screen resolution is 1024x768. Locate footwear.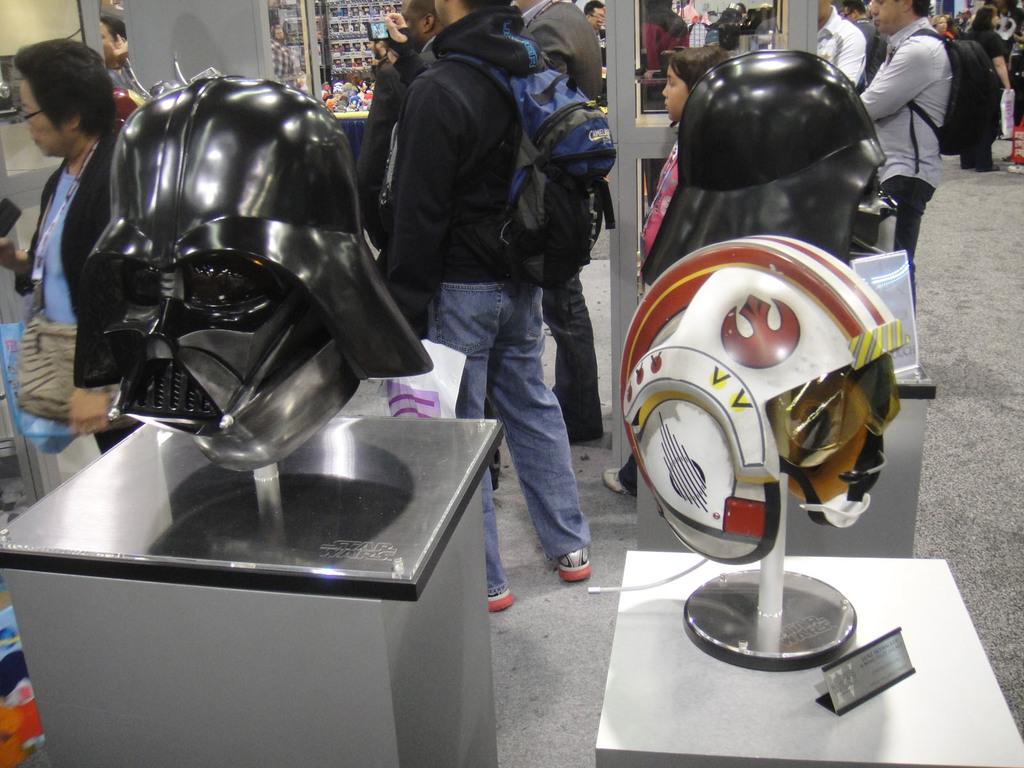
[483, 585, 516, 606].
